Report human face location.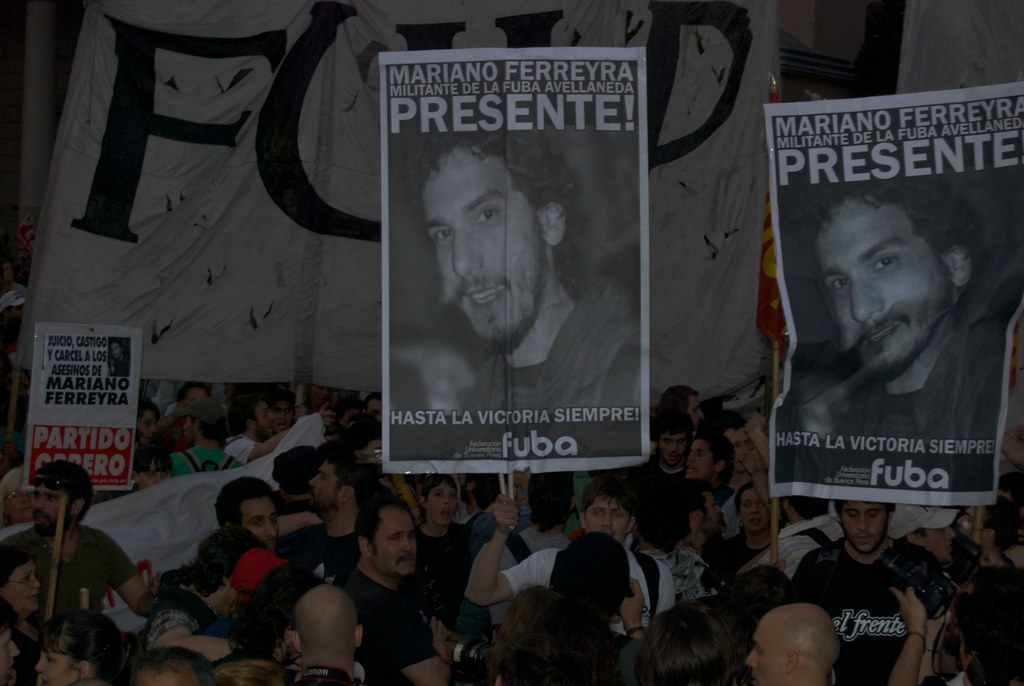
Report: x1=186 y1=388 x2=209 y2=402.
